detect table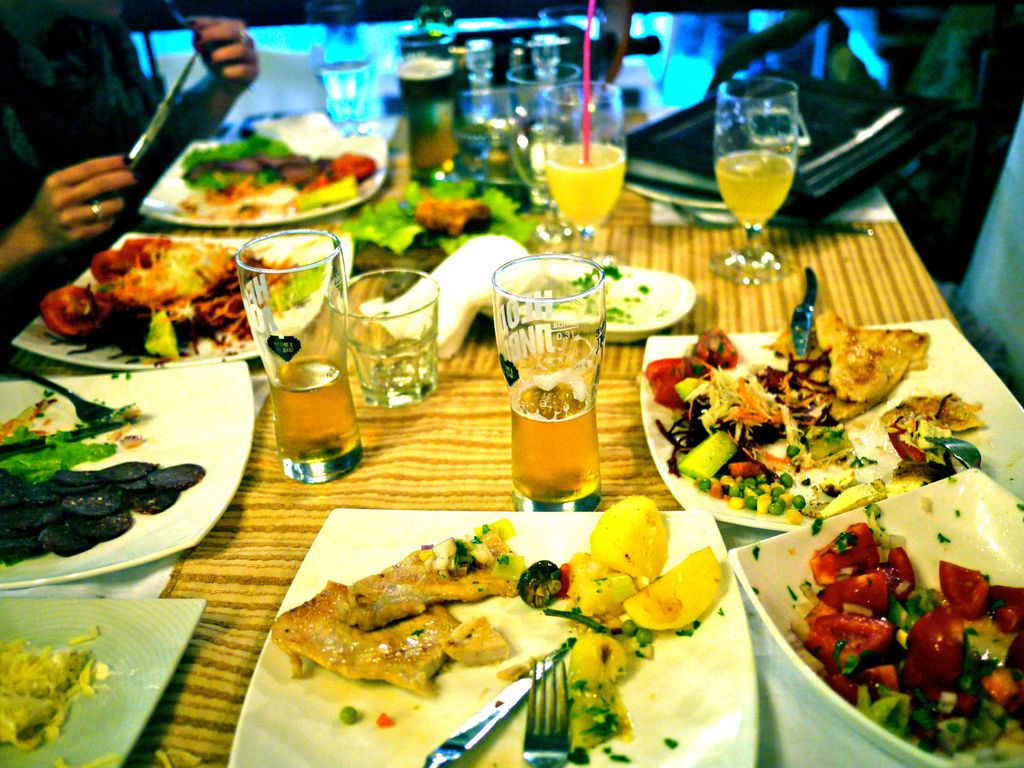
(0,20,1023,767)
